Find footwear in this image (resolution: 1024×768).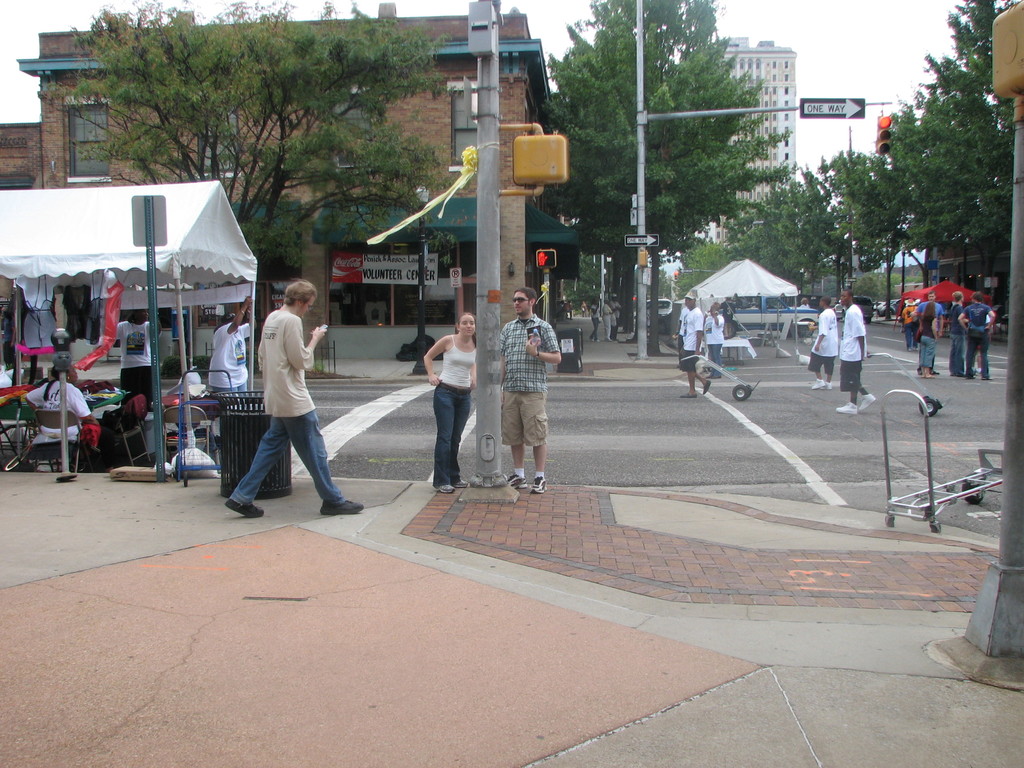
858:393:878:412.
